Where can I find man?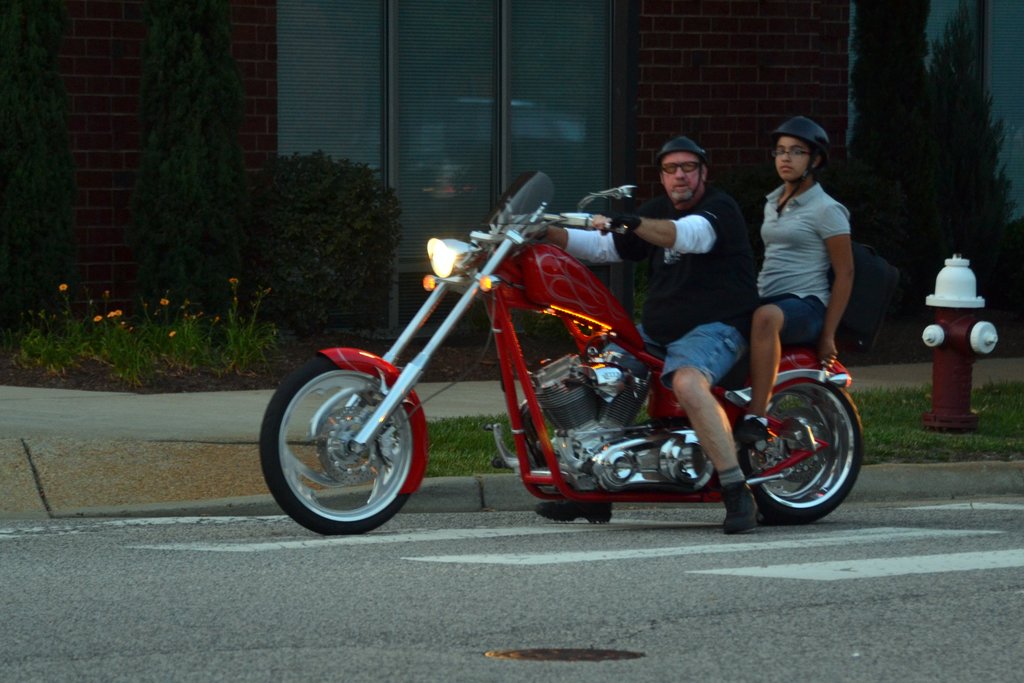
You can find it at bbox(527, 135, 754, 526).
